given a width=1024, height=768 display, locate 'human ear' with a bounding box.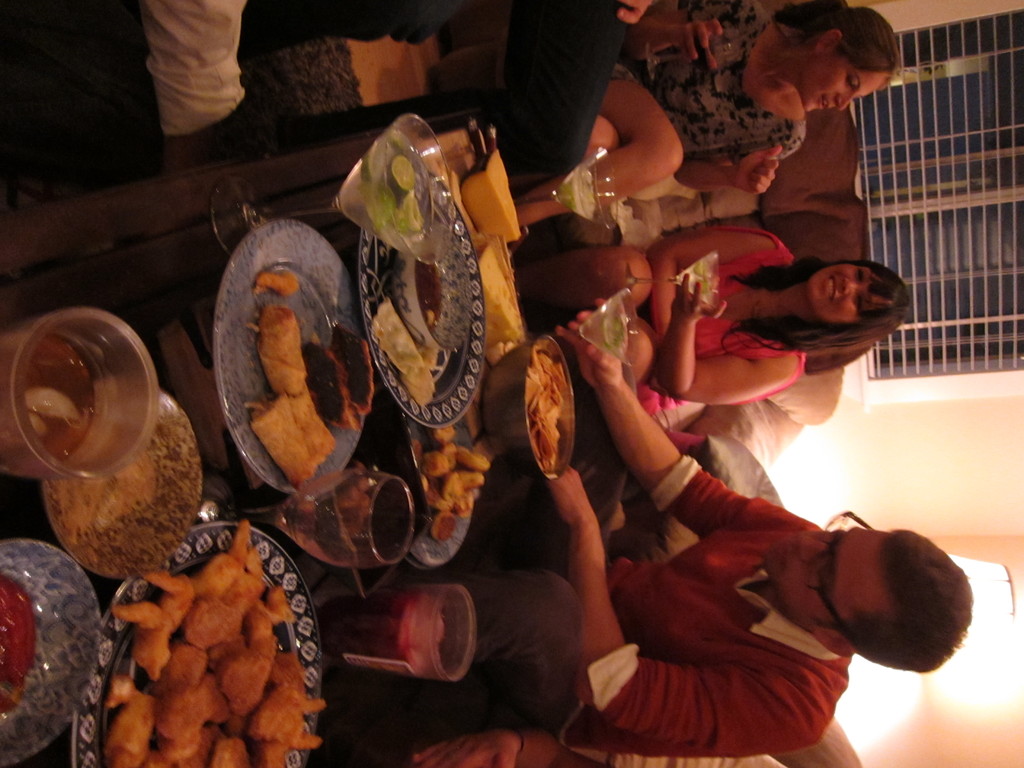
Located: <region>815, 625, 856, 659</region>.
